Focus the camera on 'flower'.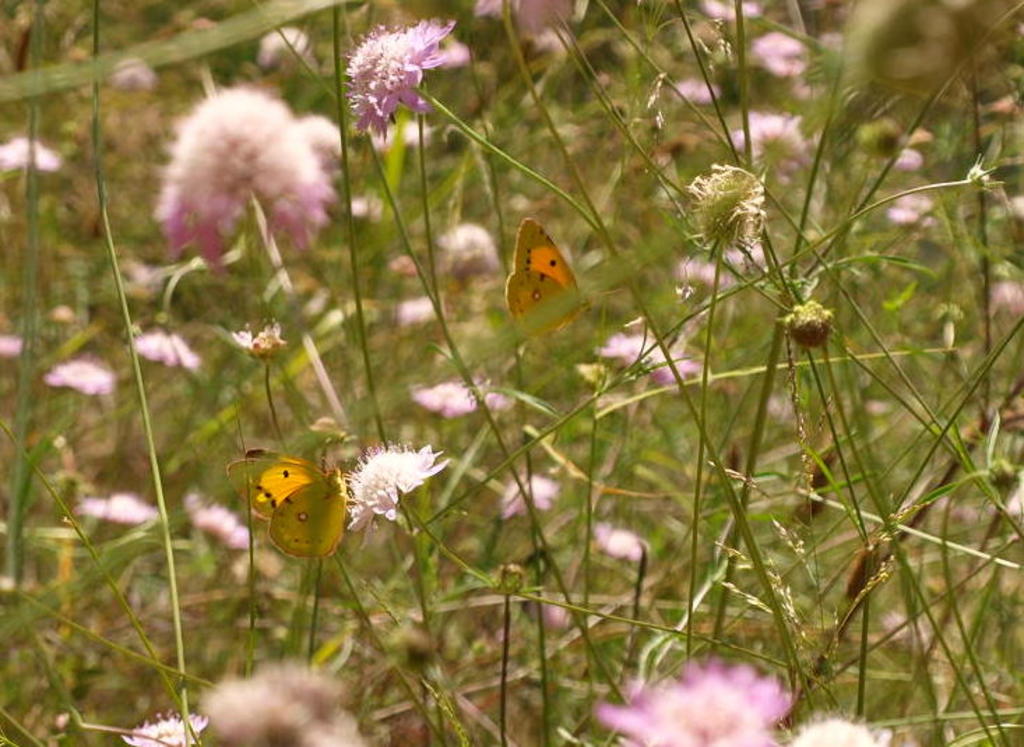
Focus region: region(795, 711, 898, 746).
